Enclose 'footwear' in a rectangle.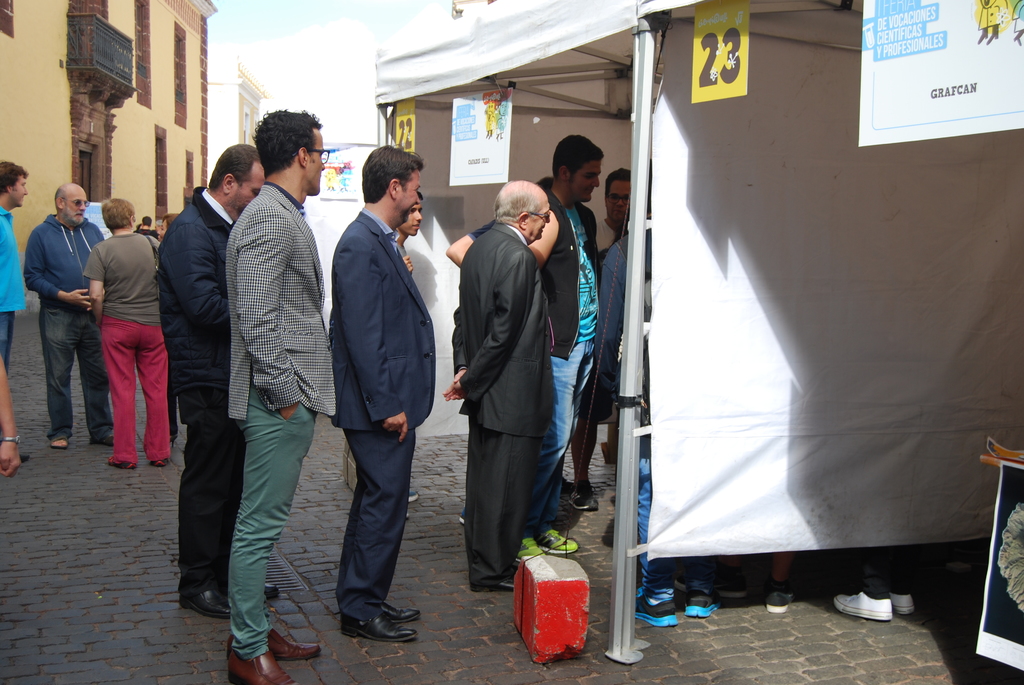
335:610:420:642.
